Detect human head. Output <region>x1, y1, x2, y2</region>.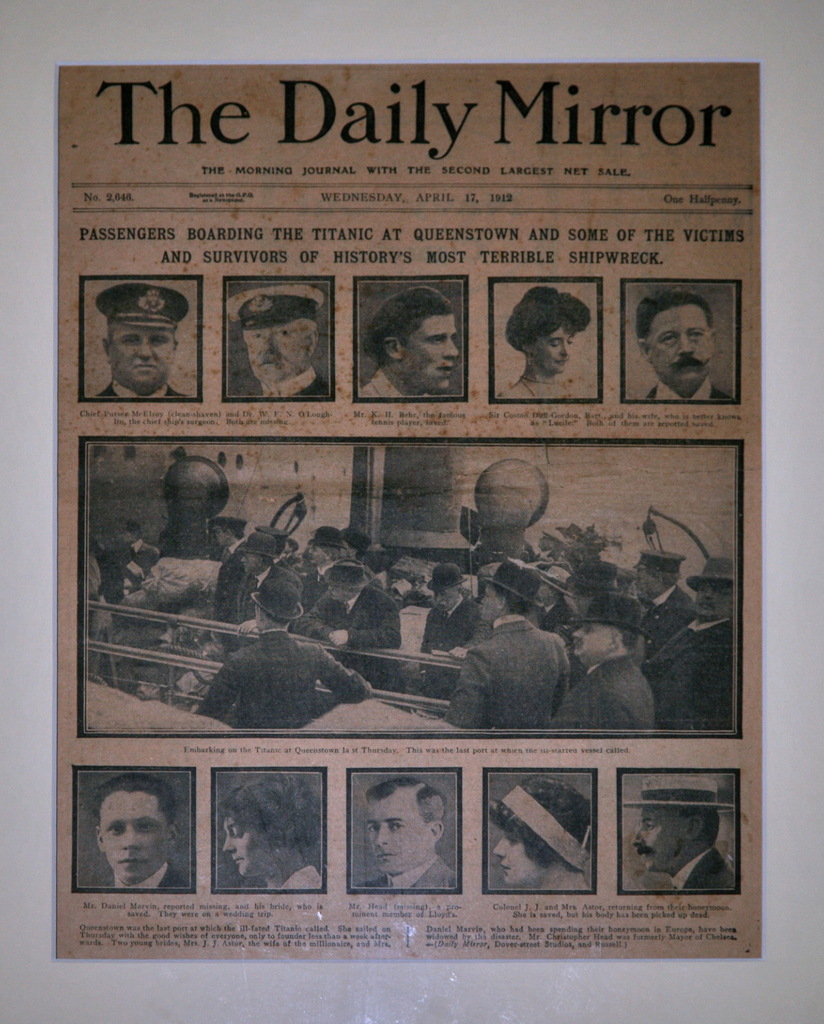
<region>305, 520, 341, 562</region>.
